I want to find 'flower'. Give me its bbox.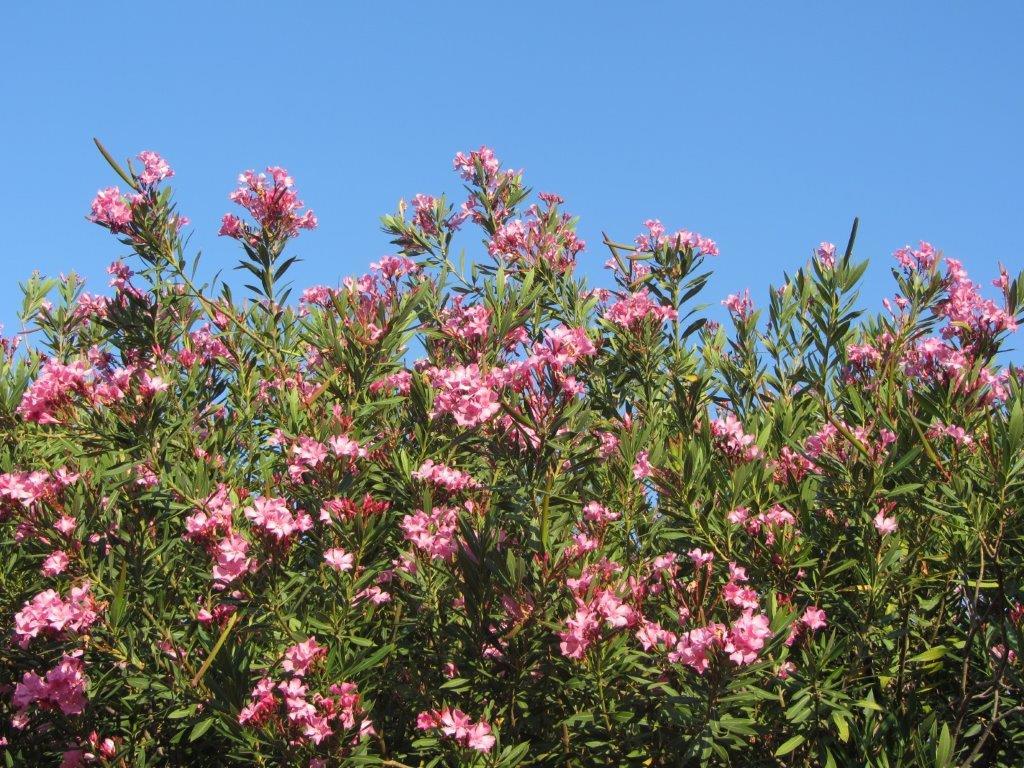
box=[74, 261, 158, 325].
